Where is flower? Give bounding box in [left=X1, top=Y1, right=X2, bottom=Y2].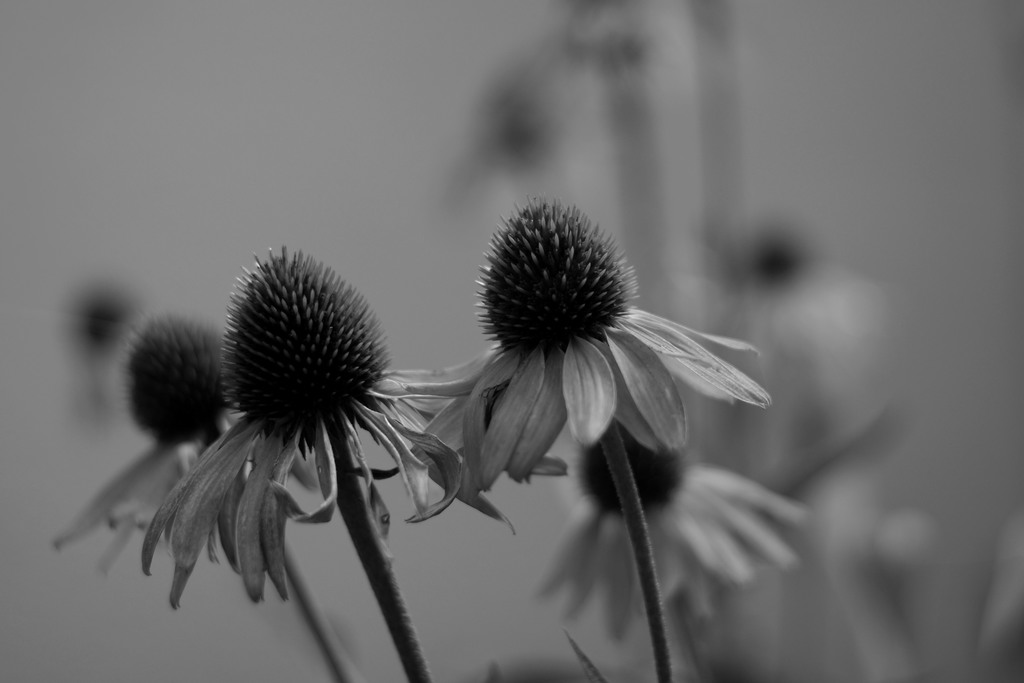
[left=47, top=309, right=266, bottom=584].
